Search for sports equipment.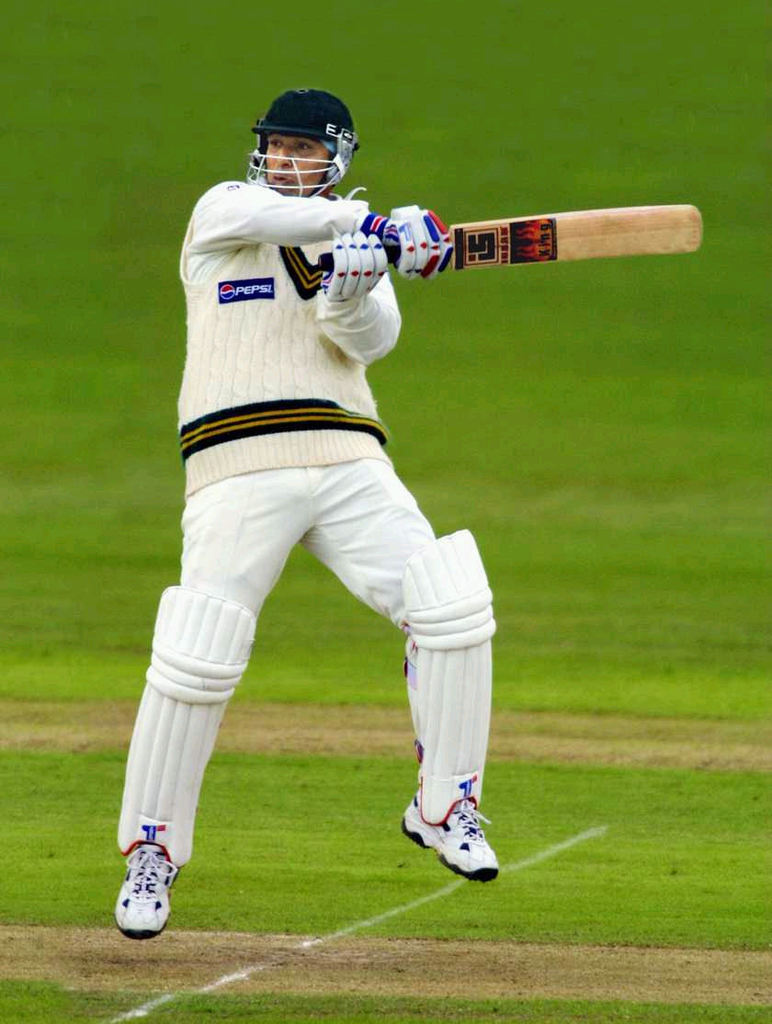
Found at bbox=[323, 229, 390, 307].
